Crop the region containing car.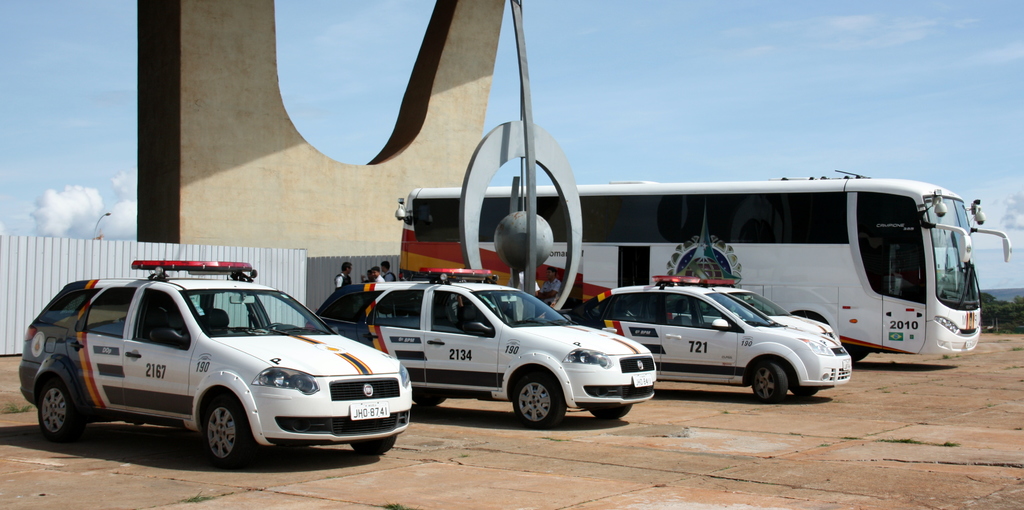
Crop region: Rect(0, 251, 424, 463).
